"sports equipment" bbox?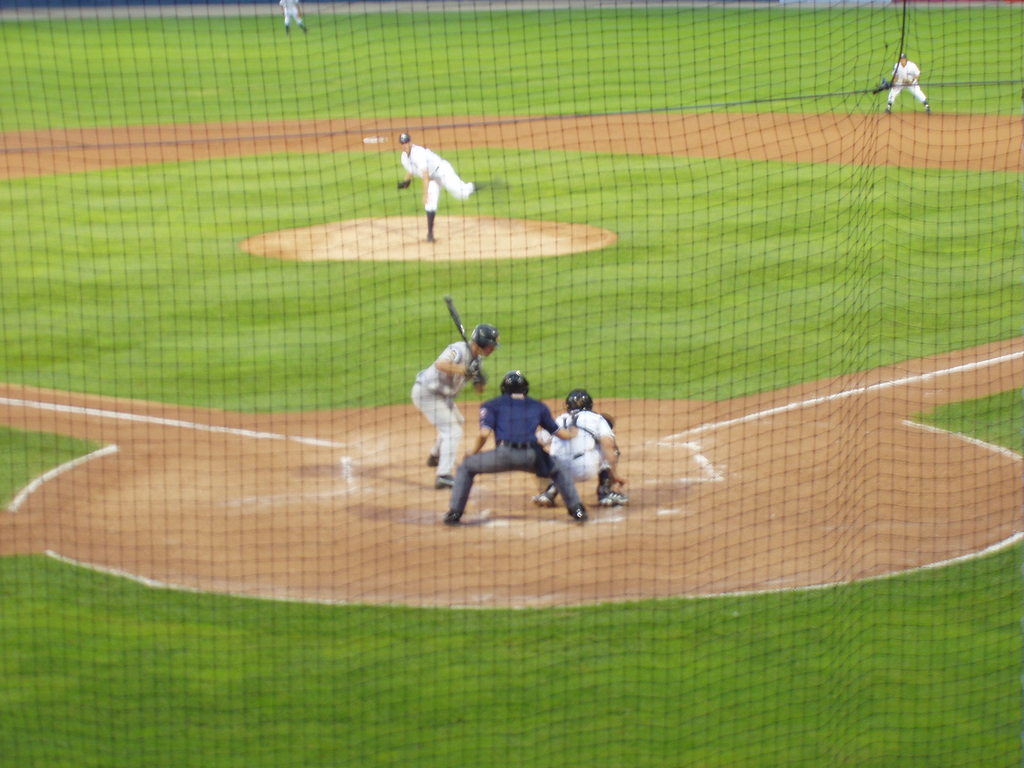
[468,322,500,358]
